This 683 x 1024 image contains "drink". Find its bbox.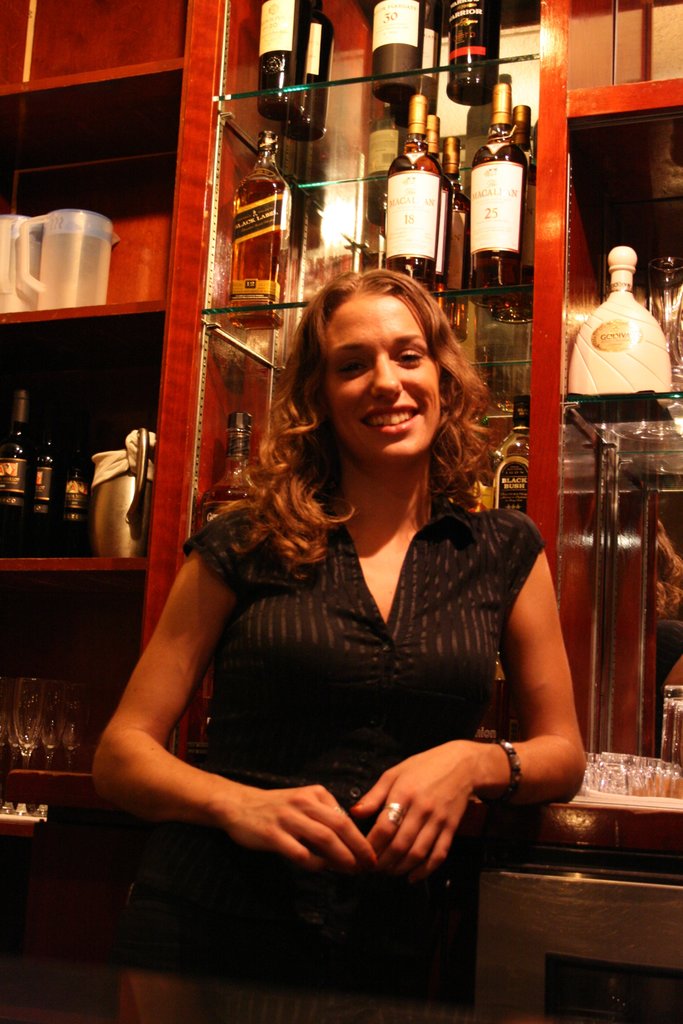
<bbox>388, 104, 446, 307</bbox>.
